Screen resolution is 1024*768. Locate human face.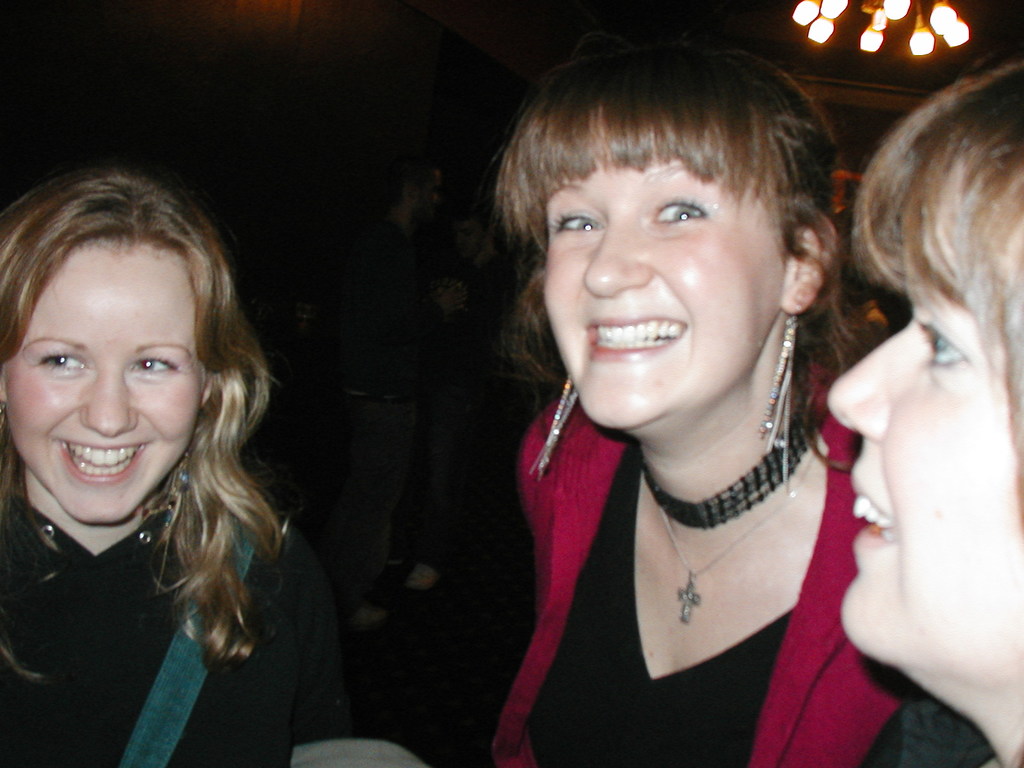
(543,158,786,426).
